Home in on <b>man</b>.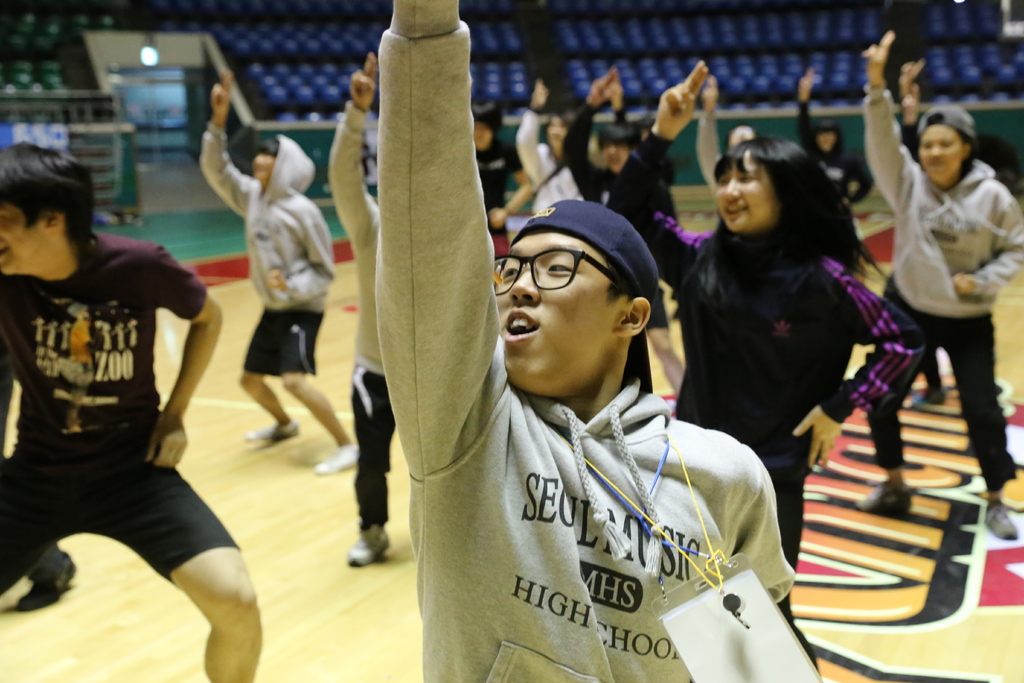
Homed in at rect(0, 139, 270, 682).
